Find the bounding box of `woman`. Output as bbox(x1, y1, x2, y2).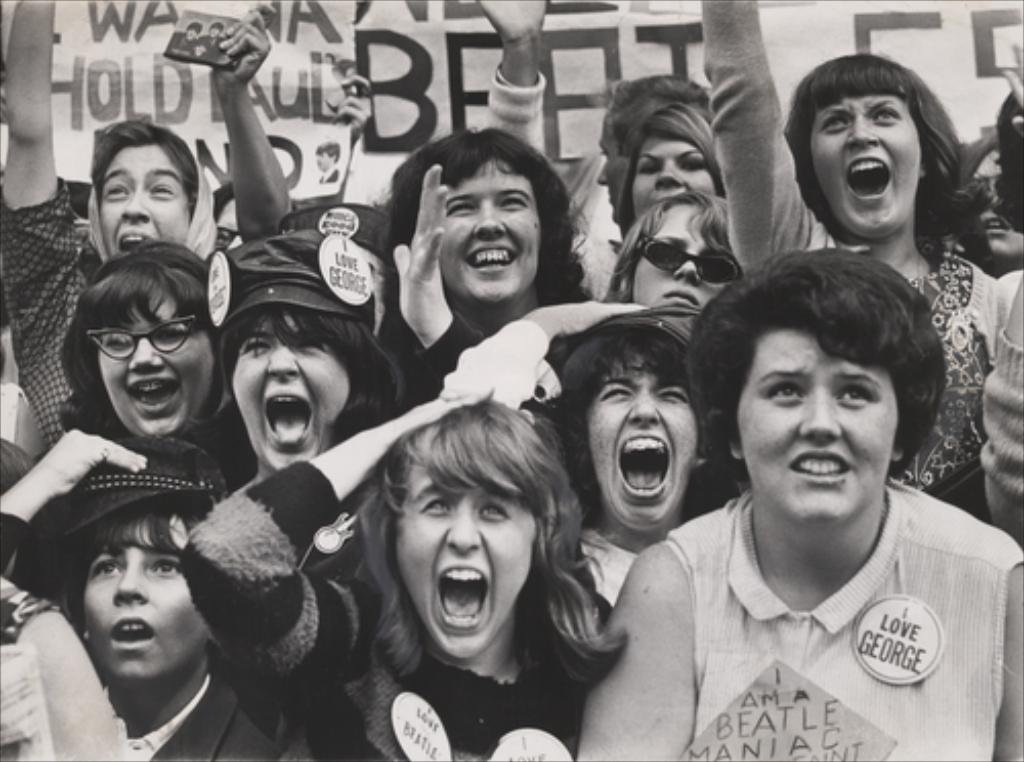
bbox(692, 0, 1004, 526).
